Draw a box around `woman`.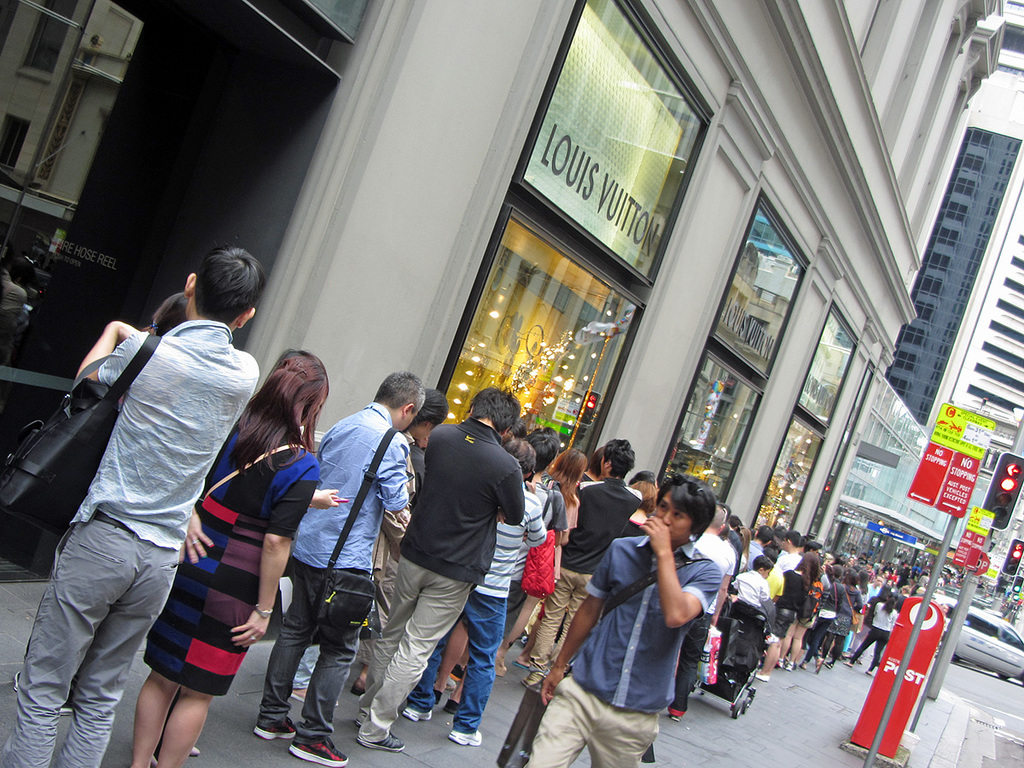
<box>848,589,896,672</box>.
